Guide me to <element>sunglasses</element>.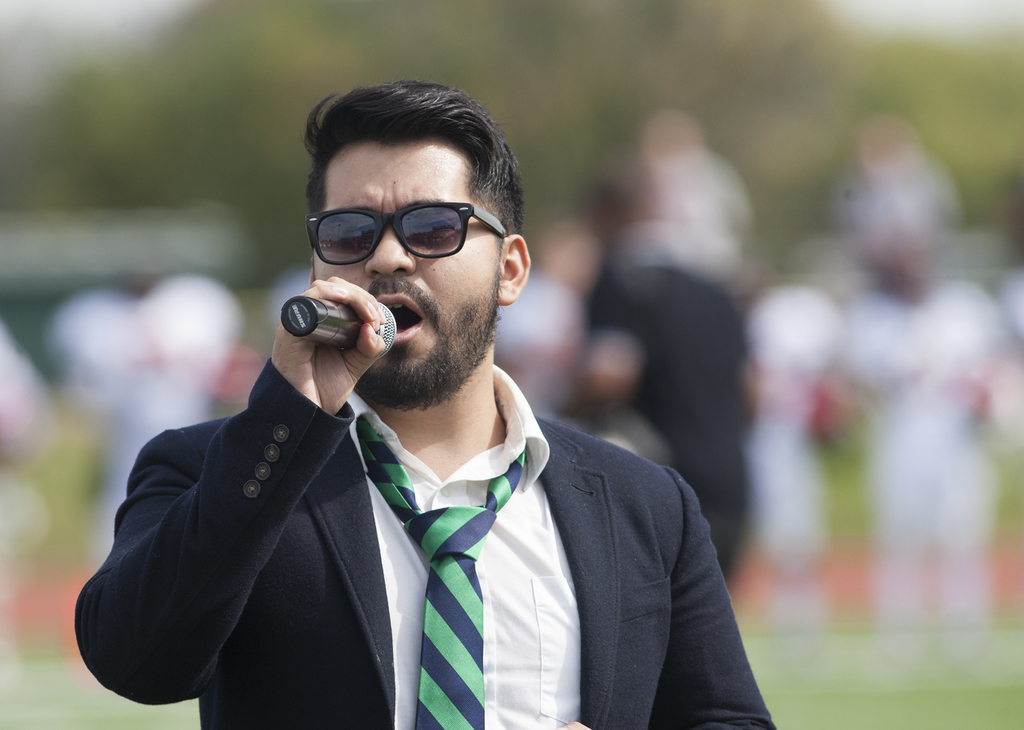
Guidance: 305:201:508:265.
